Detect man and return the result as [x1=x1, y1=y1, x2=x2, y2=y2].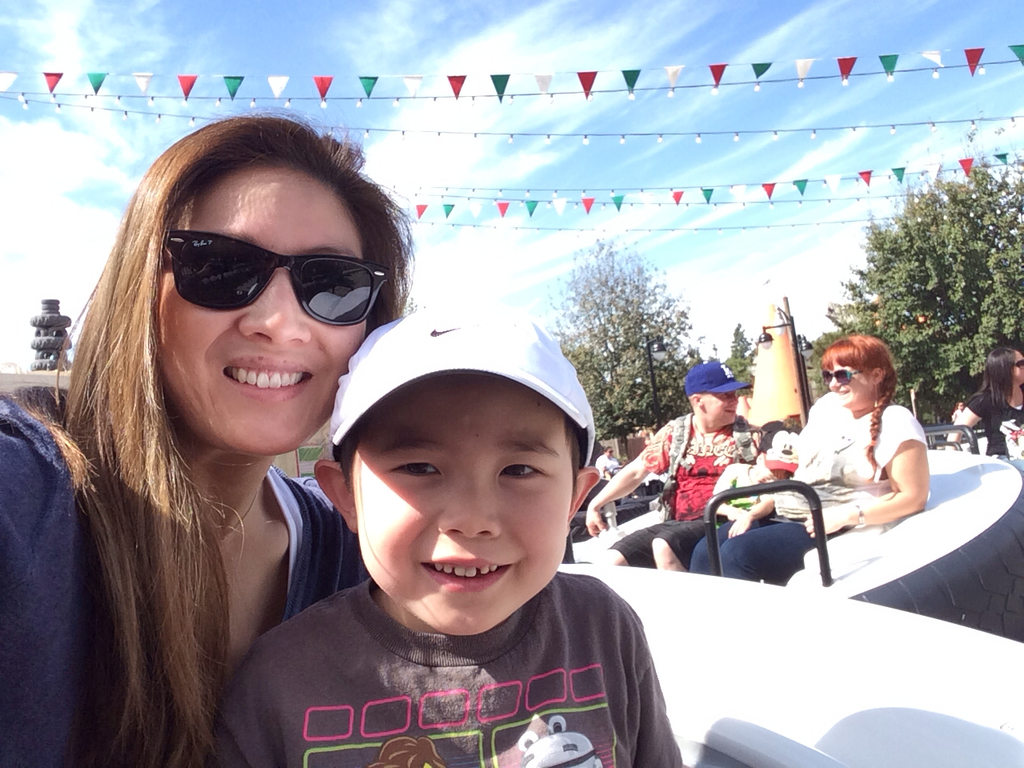
[x1=186, y1=576, x2=704, y2=767].
